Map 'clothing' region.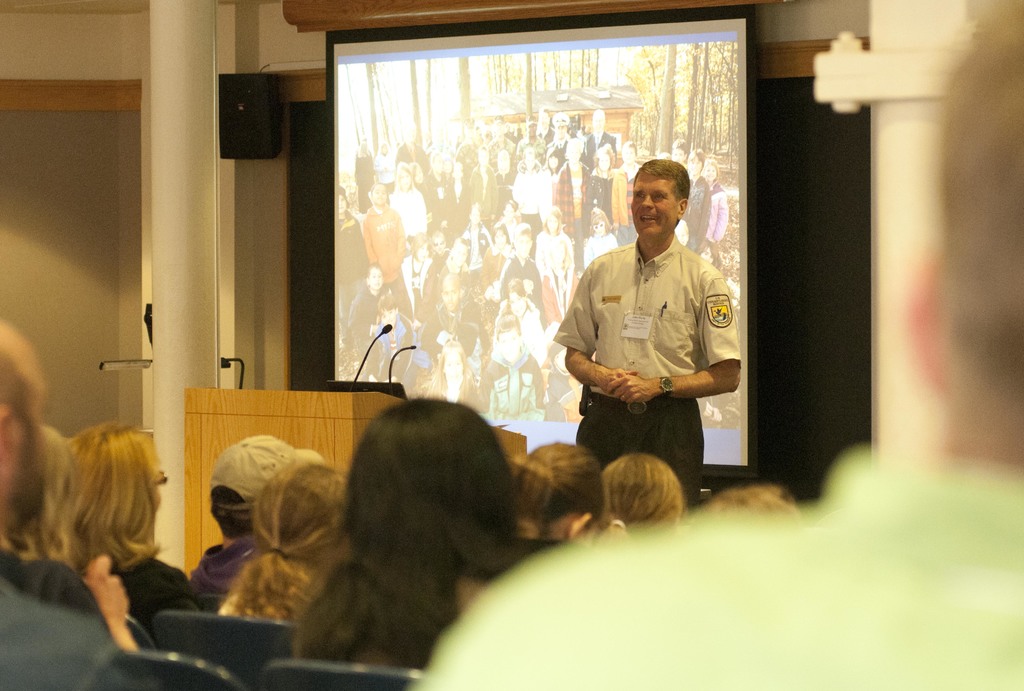
Mapped to BBox(467, 165, 488, 218).
